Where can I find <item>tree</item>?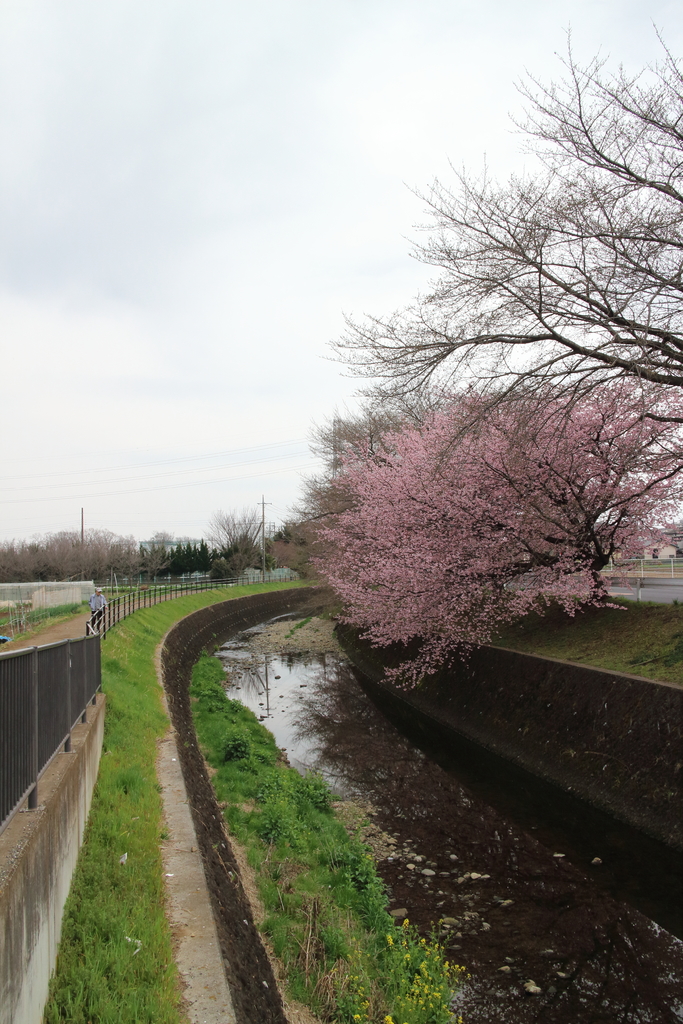
You can find it at {"x1": 34, "y1": 520, "x2": 113, "y2": 584}.
